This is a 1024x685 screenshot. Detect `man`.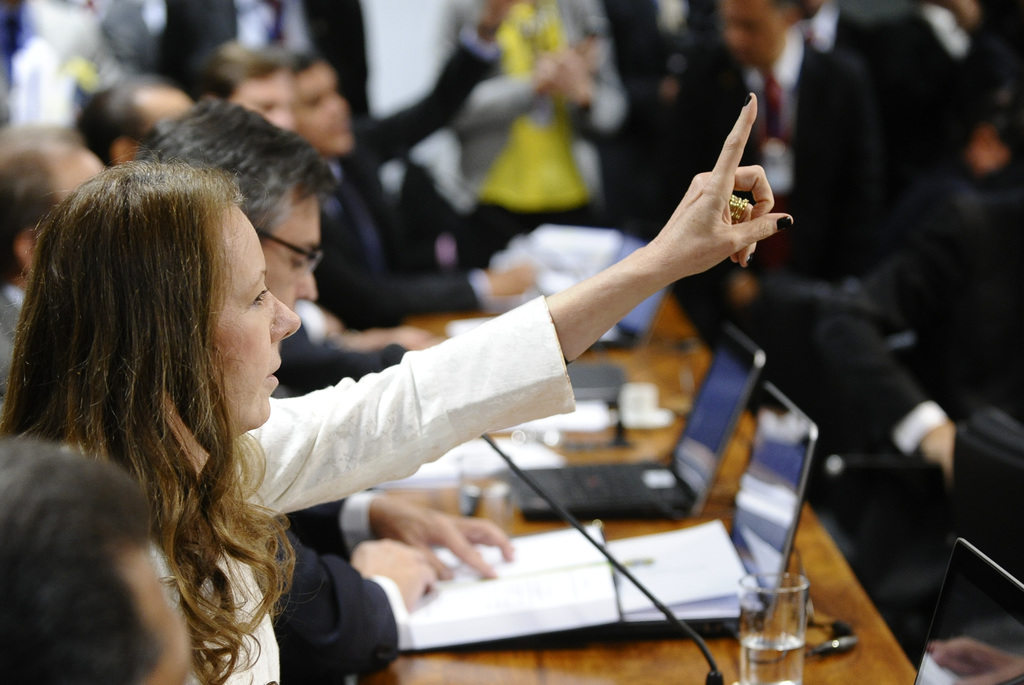
crop(72, 70, 200, 193).
